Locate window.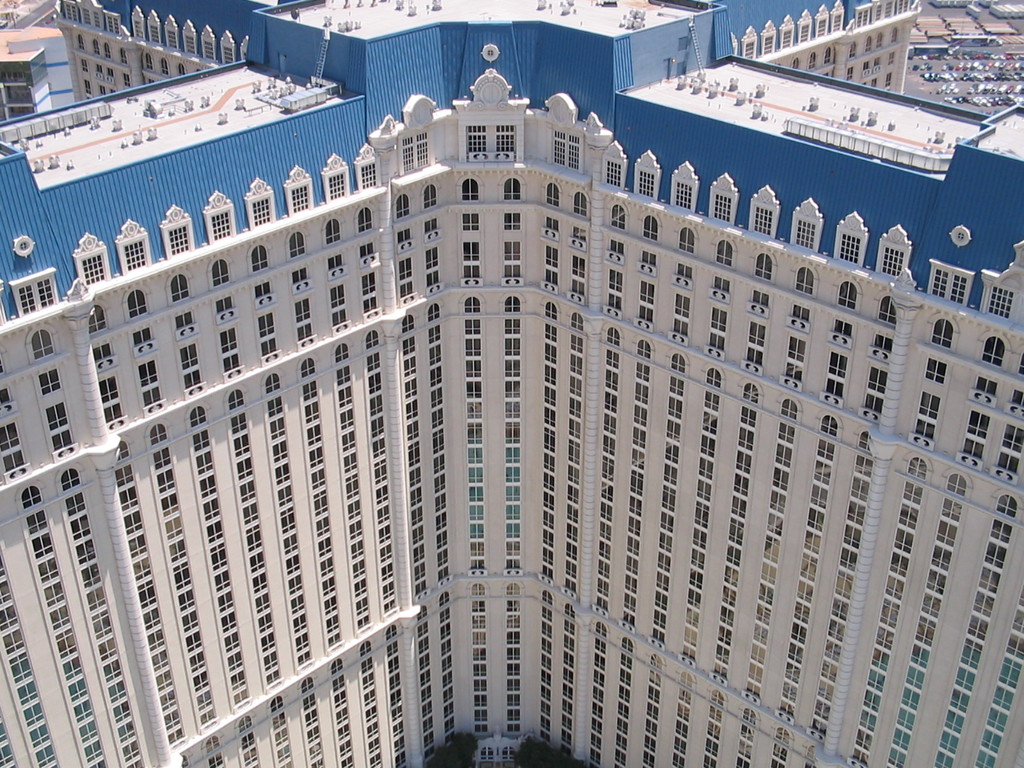
Bounding box: 743 35 753 57.
